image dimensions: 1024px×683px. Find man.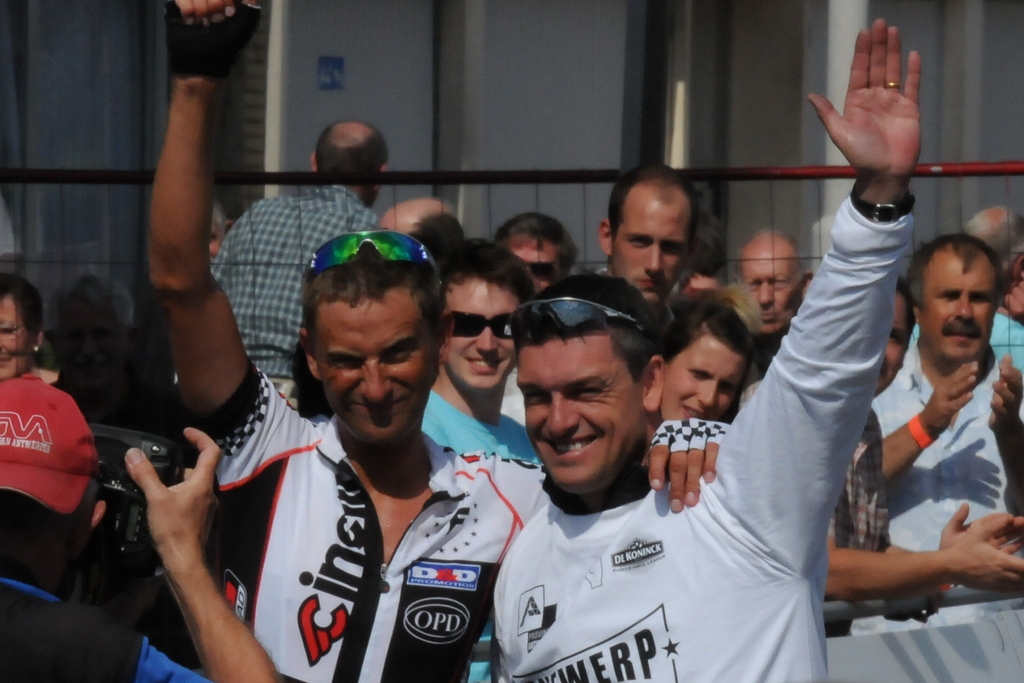
(left=960, top=204, right=1023, bottom=372).
